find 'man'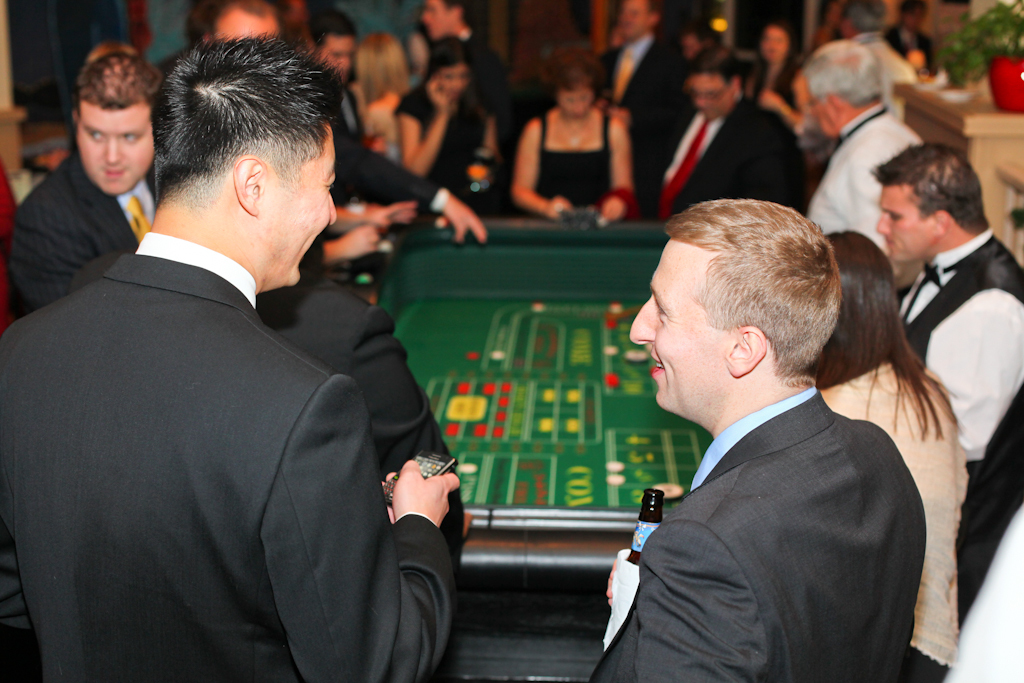
{"left": 868, "top": 141, "right": 1023, "bottom": 606}
